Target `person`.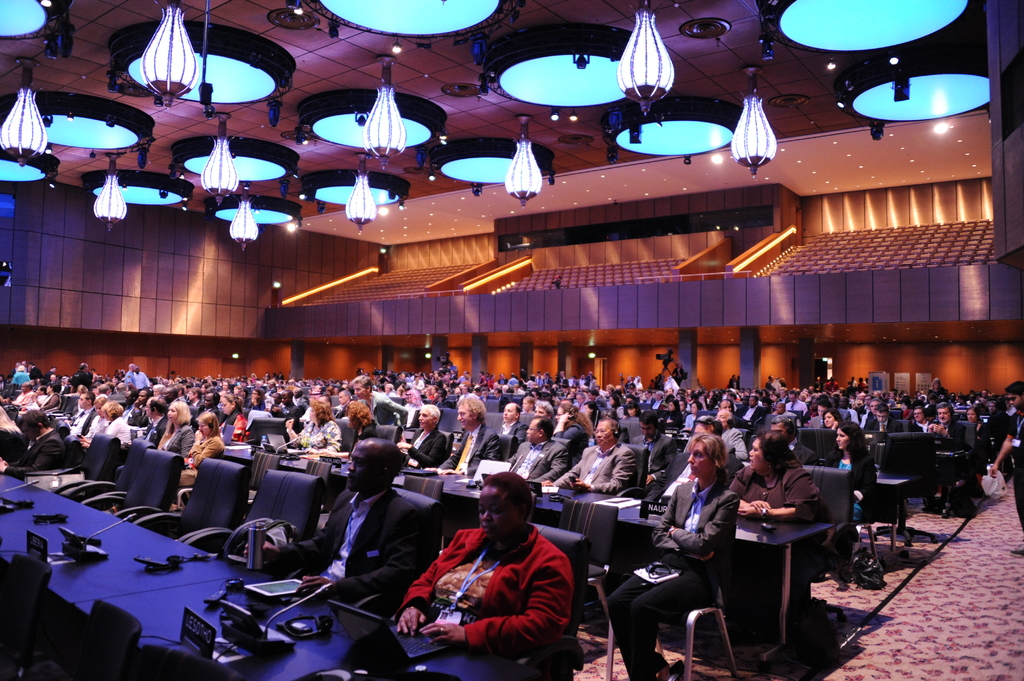
Target region: rect(663, 399, 683, 430).
